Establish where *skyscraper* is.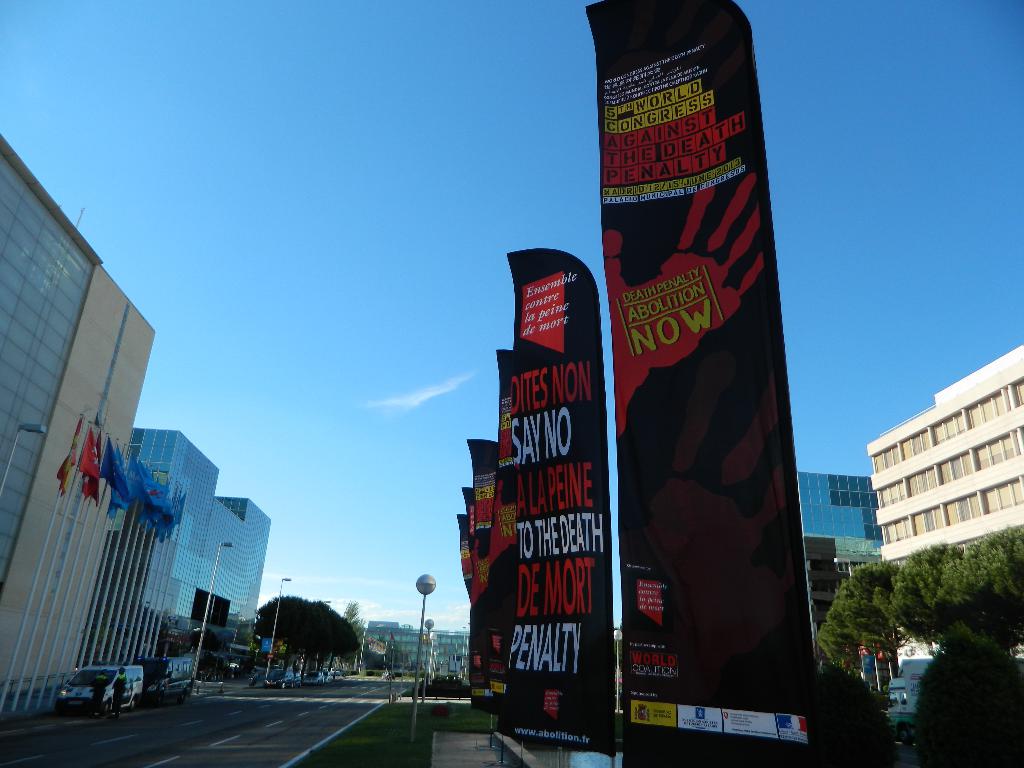
Established at [x1=73, y1=422, x2=274, y2=682].
